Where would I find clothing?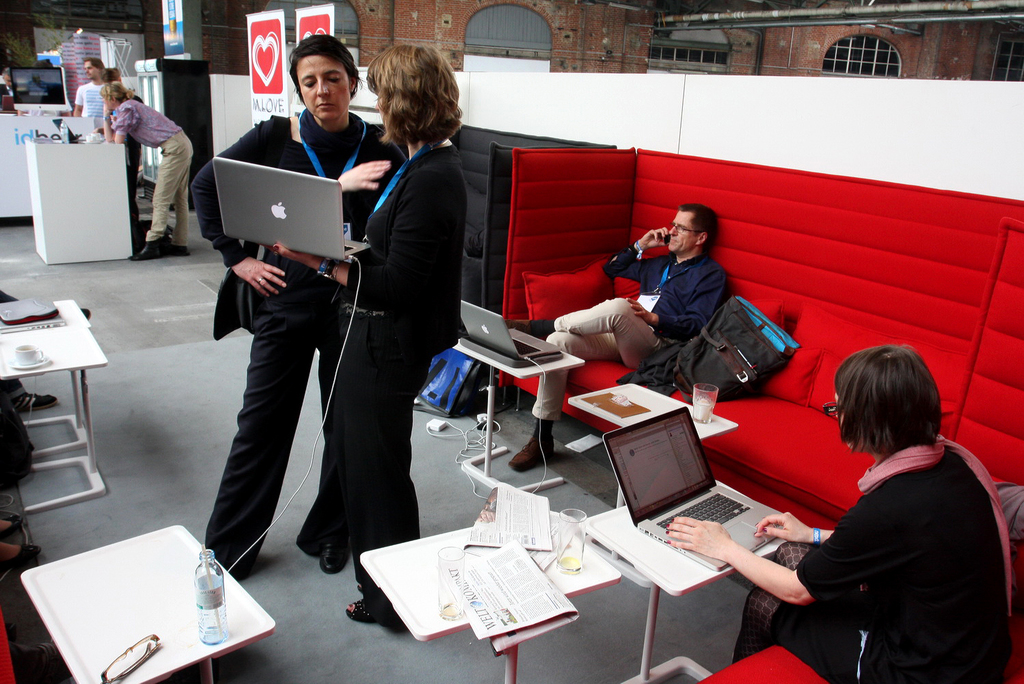
At (left=74, top=80, right=109, bottom=123).
